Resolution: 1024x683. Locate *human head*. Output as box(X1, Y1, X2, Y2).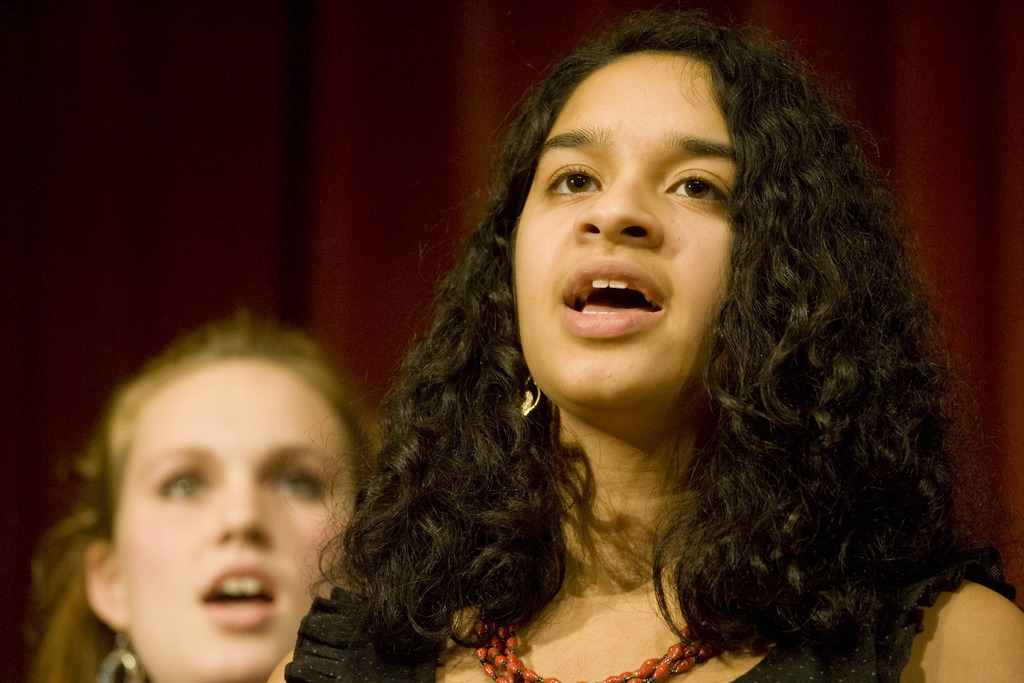
box(404, 6, 967, 456).
